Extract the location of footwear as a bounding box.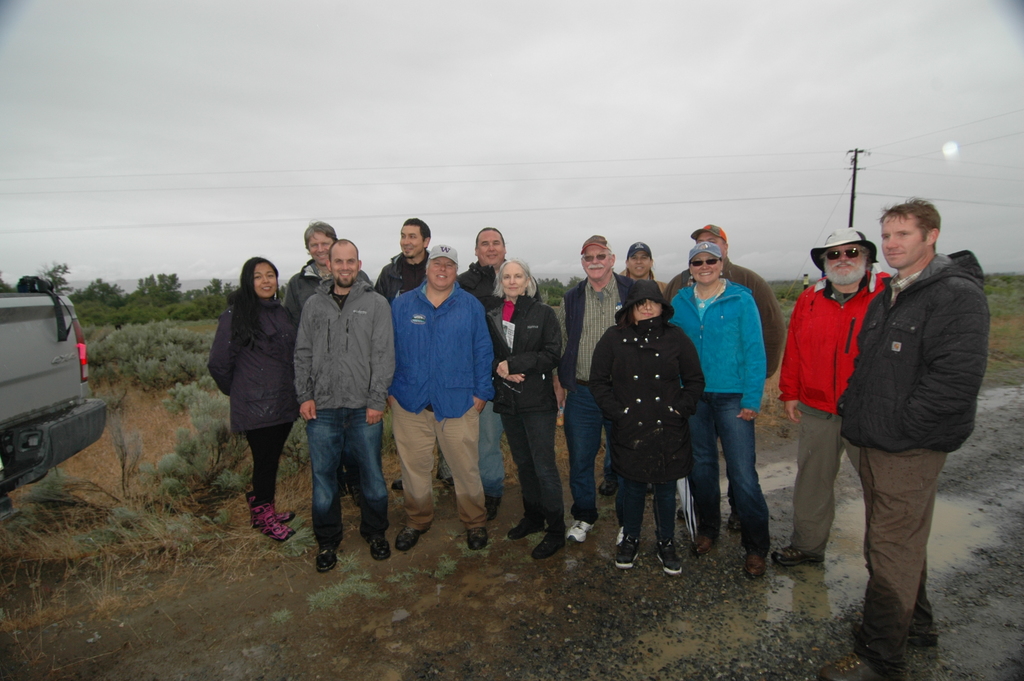
detection(576, 519, 591, 543).
